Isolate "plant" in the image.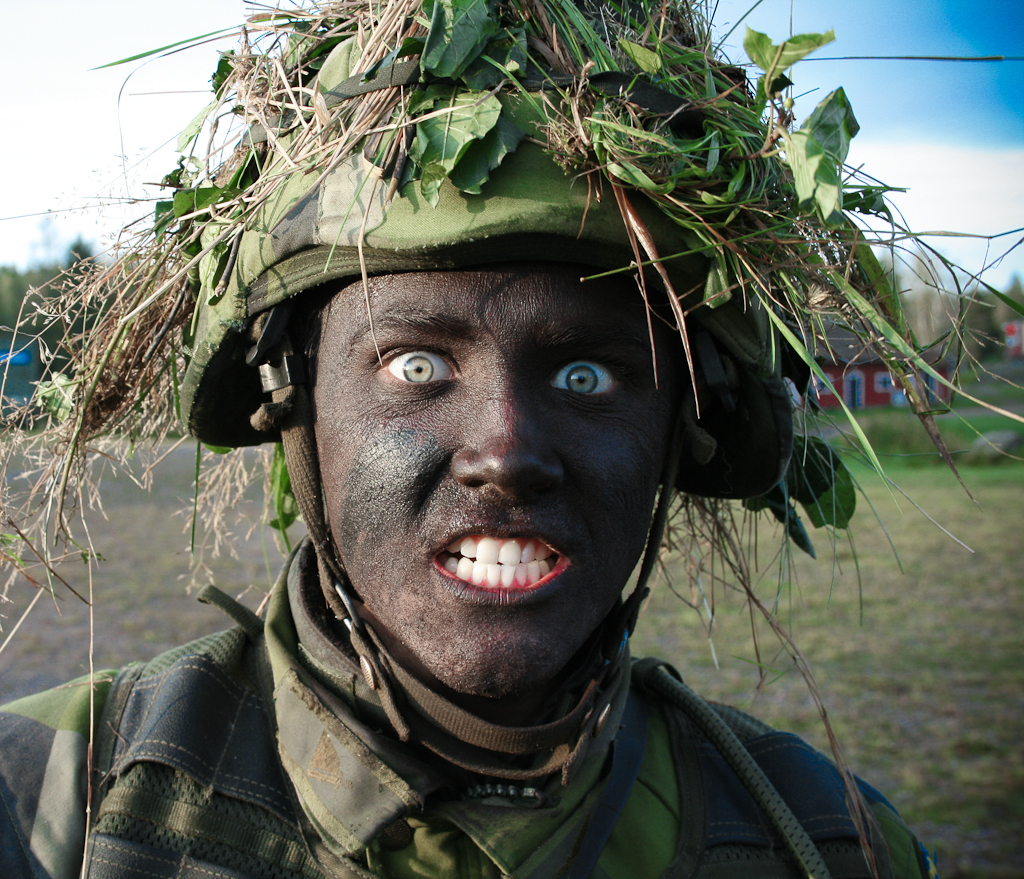
Isolated region: select_region(917, 397, 1023, 482).
